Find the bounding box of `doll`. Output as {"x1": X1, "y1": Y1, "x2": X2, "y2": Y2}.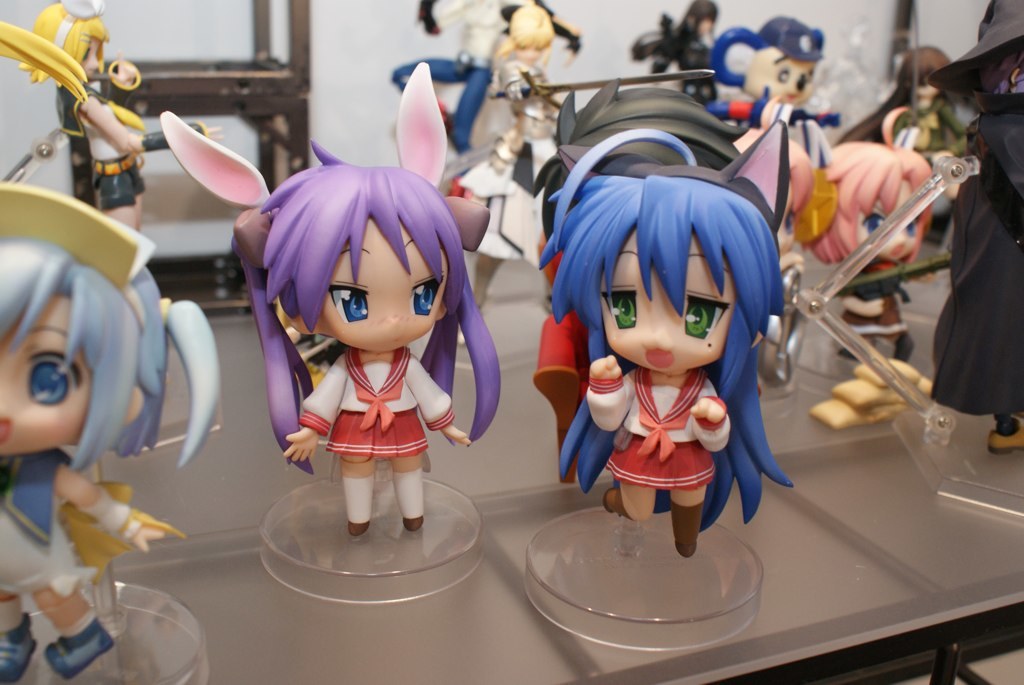
{"x1": 536, "y1": 128, "x2": 790, "y2": 561}.
